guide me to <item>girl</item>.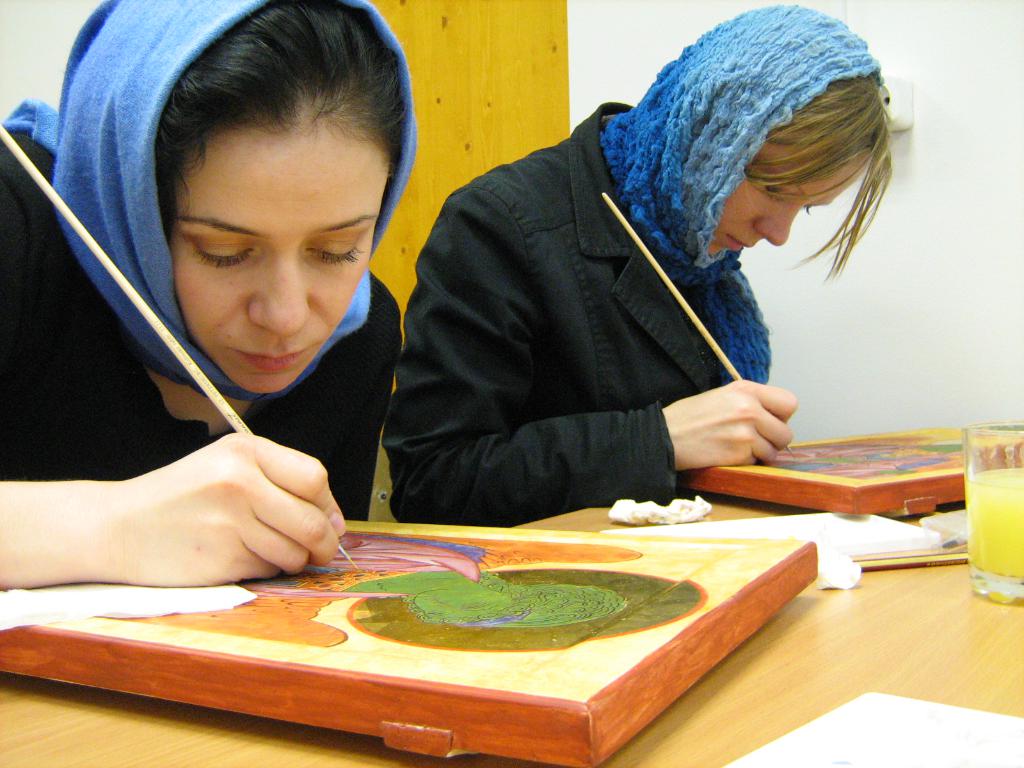
Guidance: region(0, 0, 417, 588).
